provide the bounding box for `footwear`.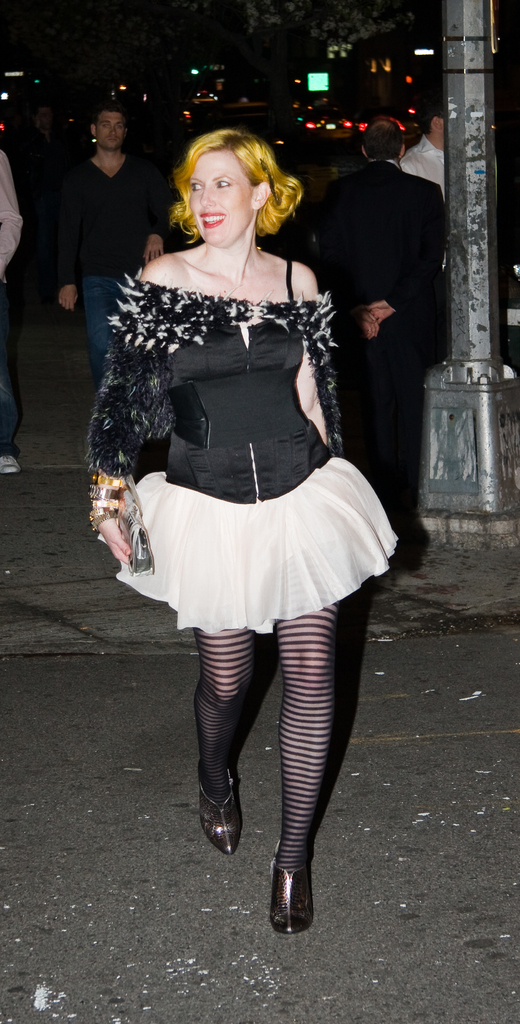
bbox(264, 853, 321, 933).
